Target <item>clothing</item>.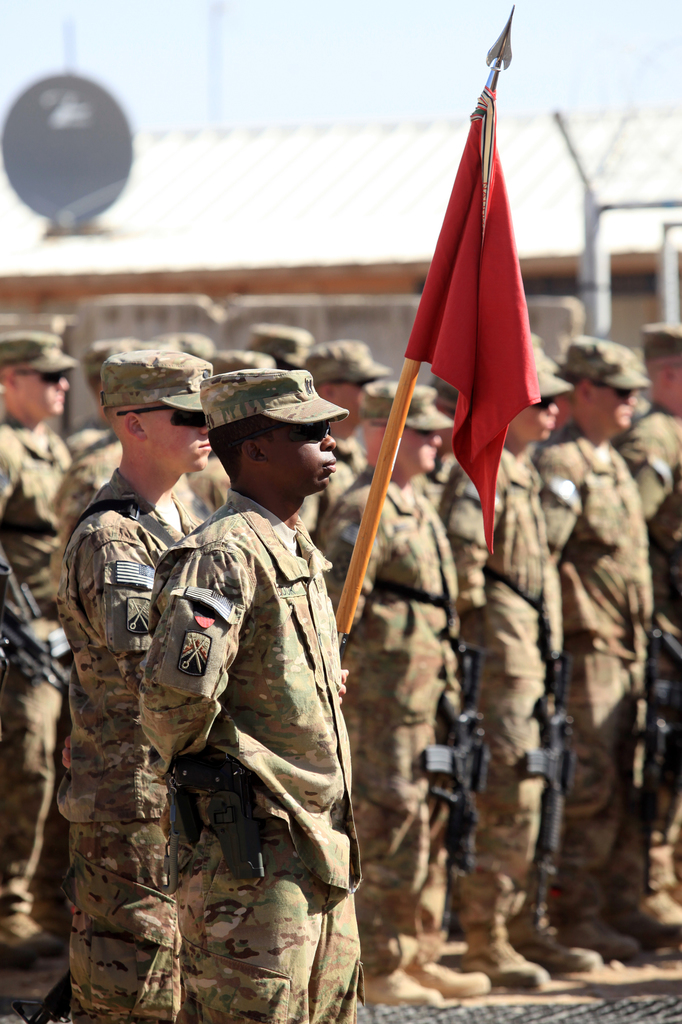
Target region: x1=440 y1=435 x2=569 y2=932.
